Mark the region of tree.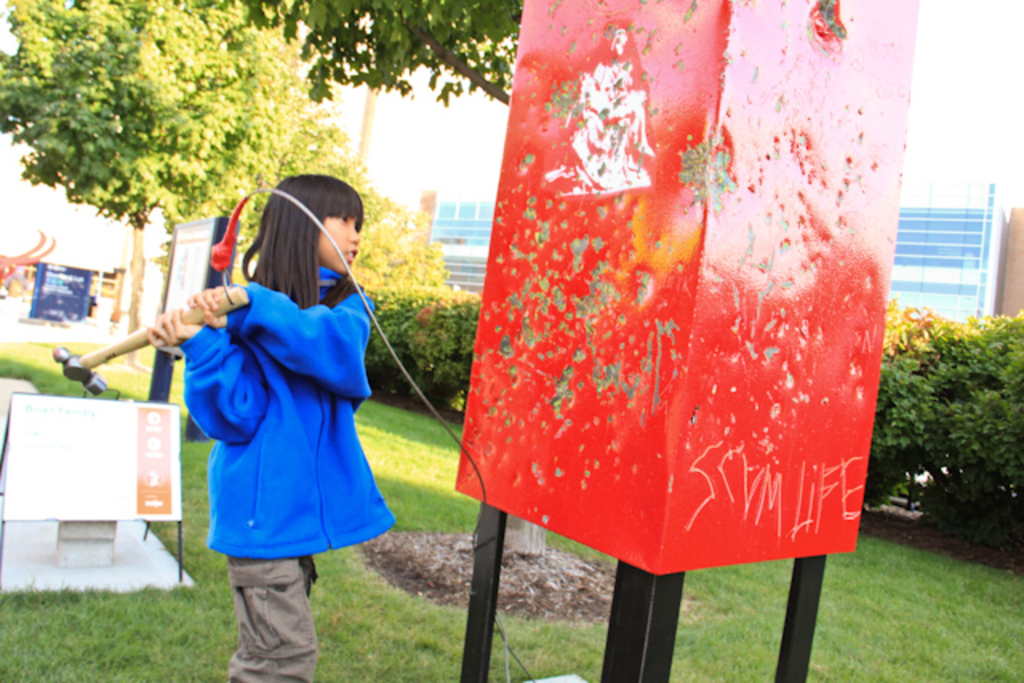
Region: locate(234, 0, 522, 107).
